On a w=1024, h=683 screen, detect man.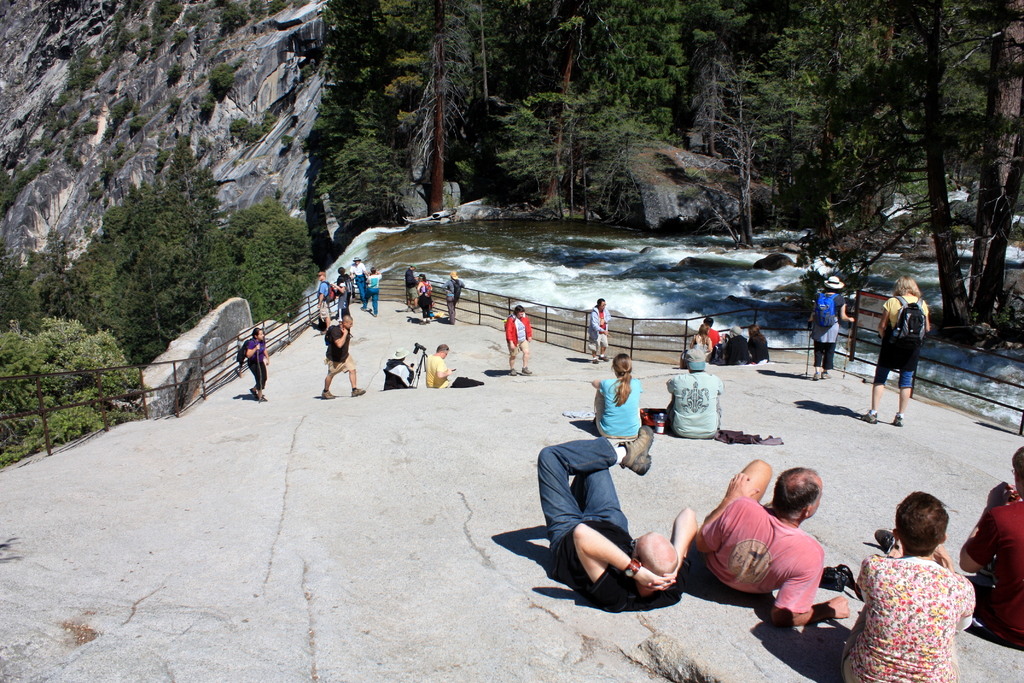
{"x1": 662, "y1": 347, "x2": 724, "y2": 441}.
